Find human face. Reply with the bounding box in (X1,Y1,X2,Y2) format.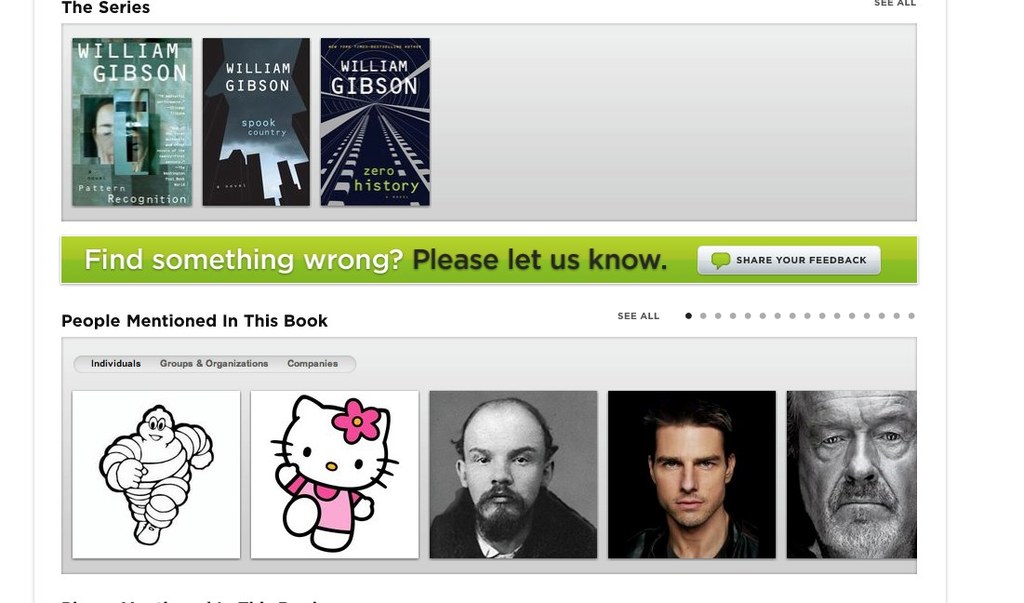
(655,425,726,522).
